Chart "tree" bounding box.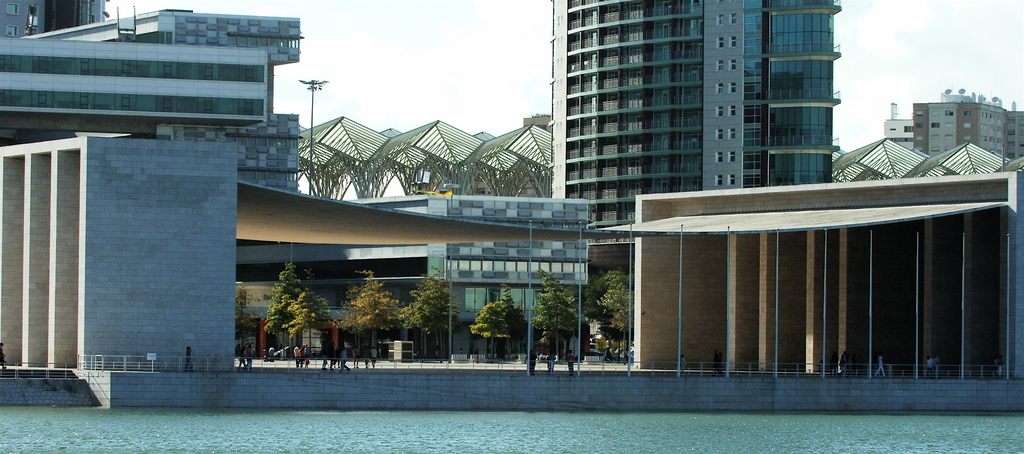
Charted: 263 259 317 361.
